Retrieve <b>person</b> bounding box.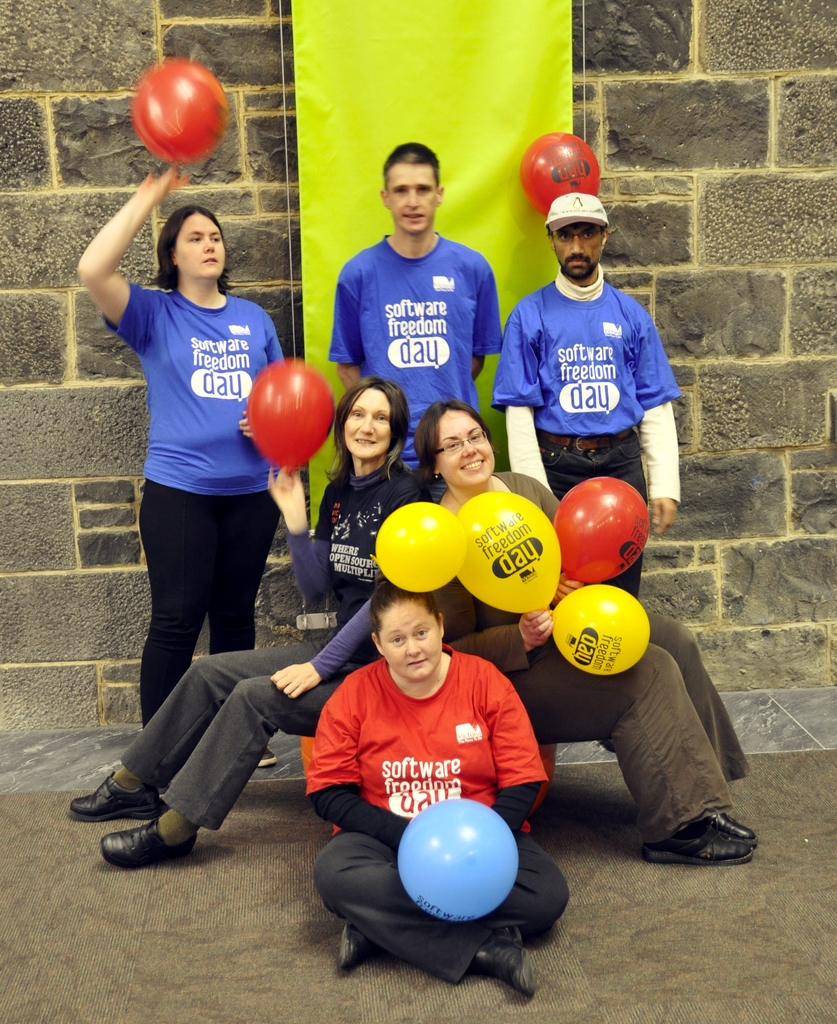
Bounding box: [415,399,761,867].
